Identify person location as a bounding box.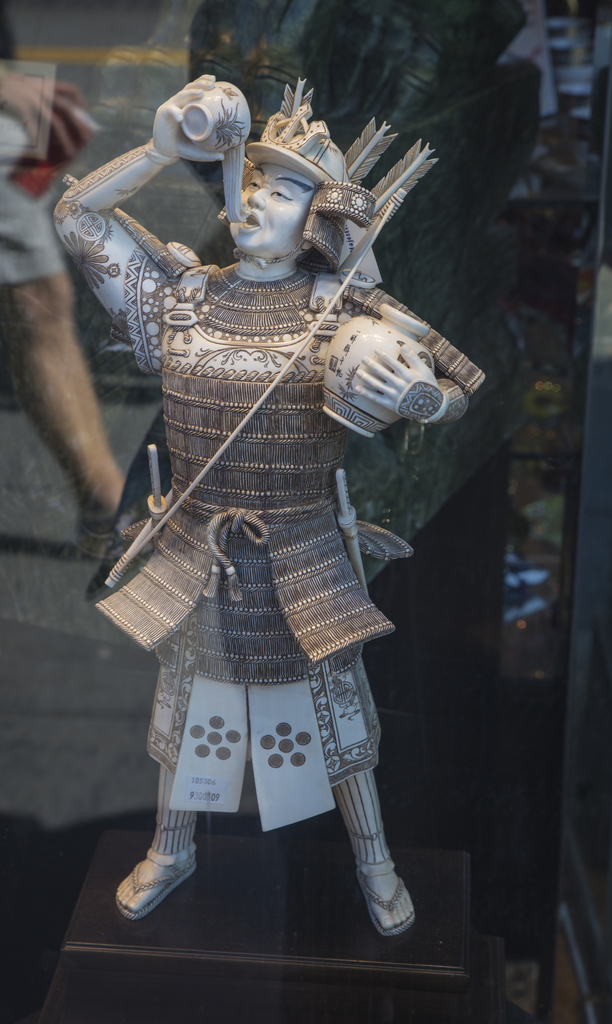
x1=49, y1=68, x2=472, y2=934.
